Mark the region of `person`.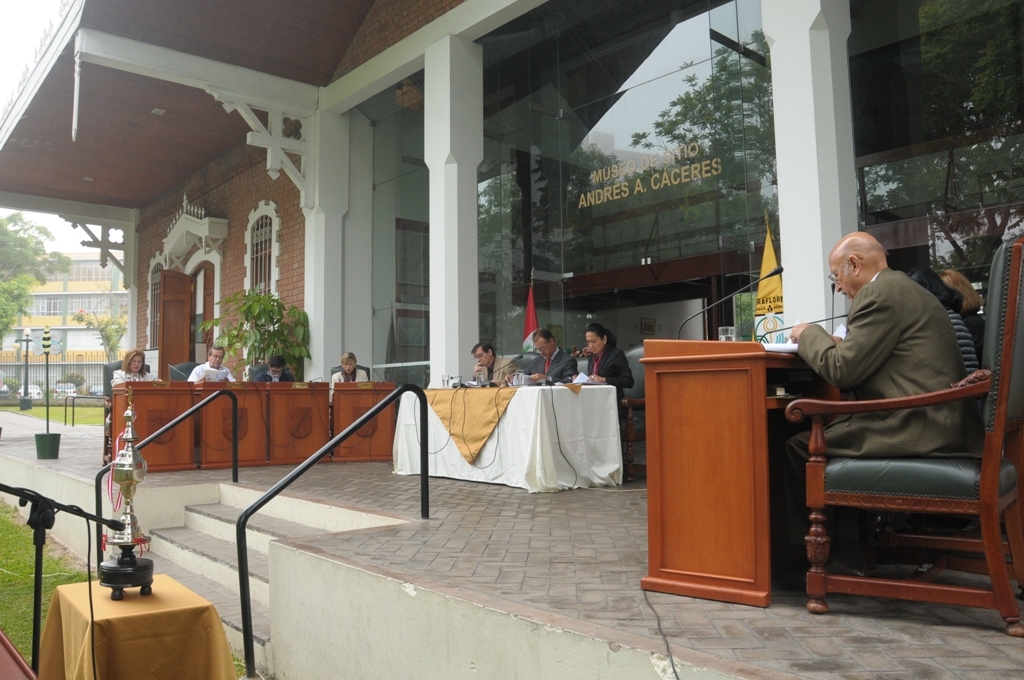
Region: [x1=906, y1=267, x2=980, y2=425].
